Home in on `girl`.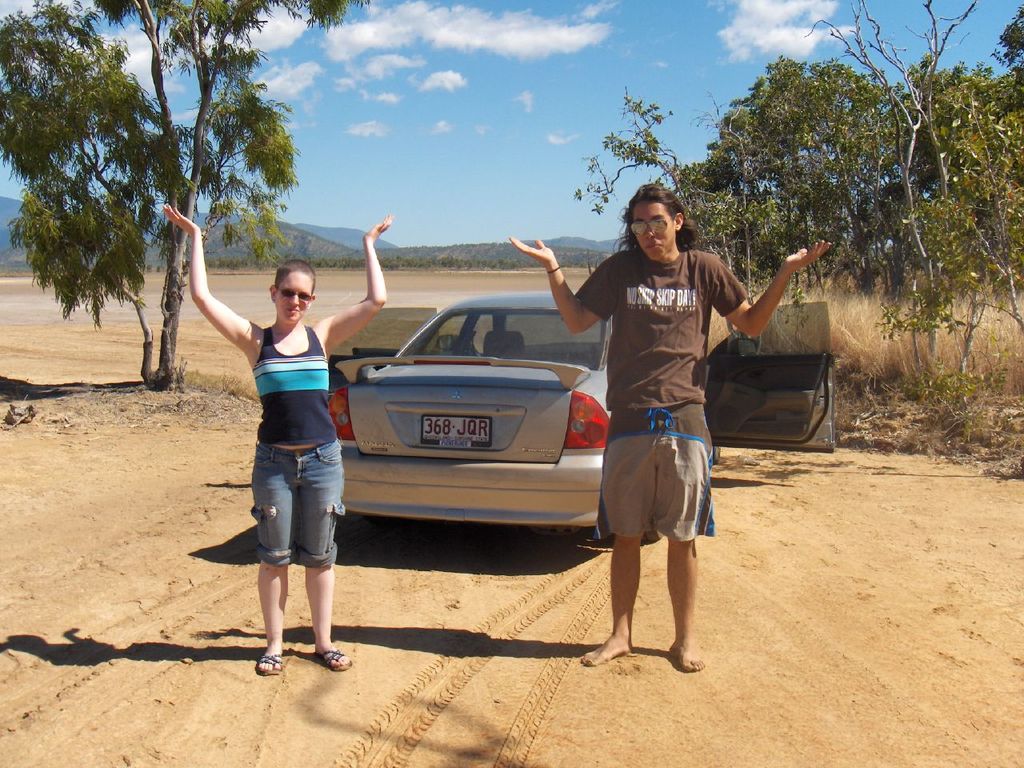
Homed in at 160/198/394/674.
